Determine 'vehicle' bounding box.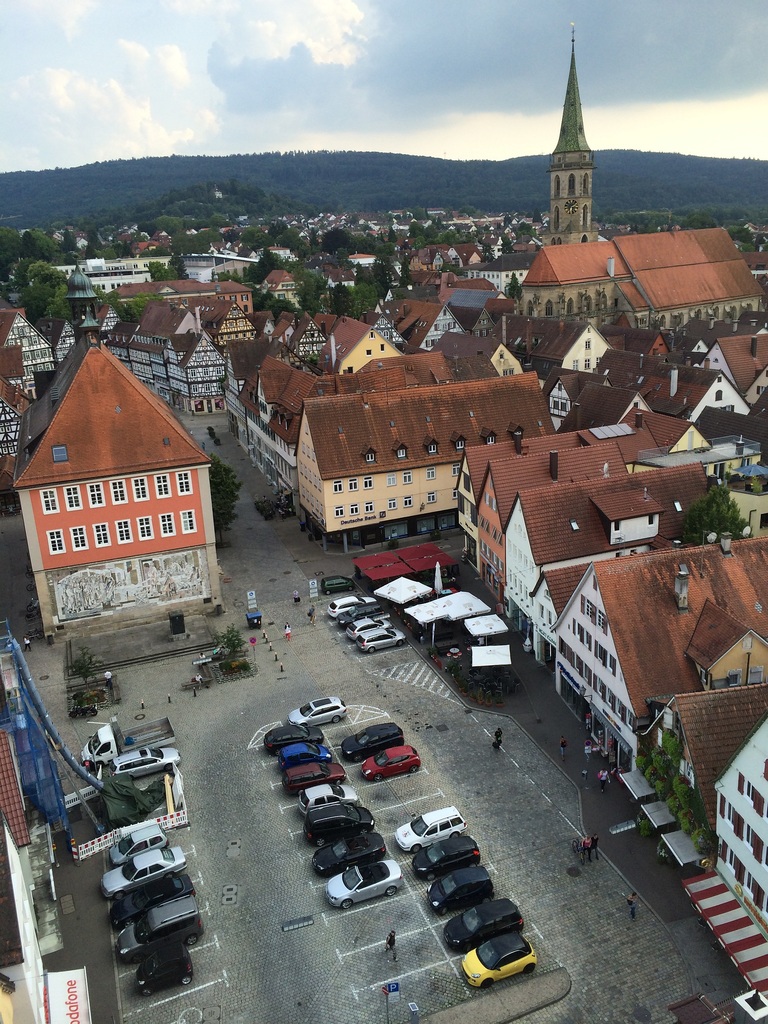
Determined: 324:590:388:620.
